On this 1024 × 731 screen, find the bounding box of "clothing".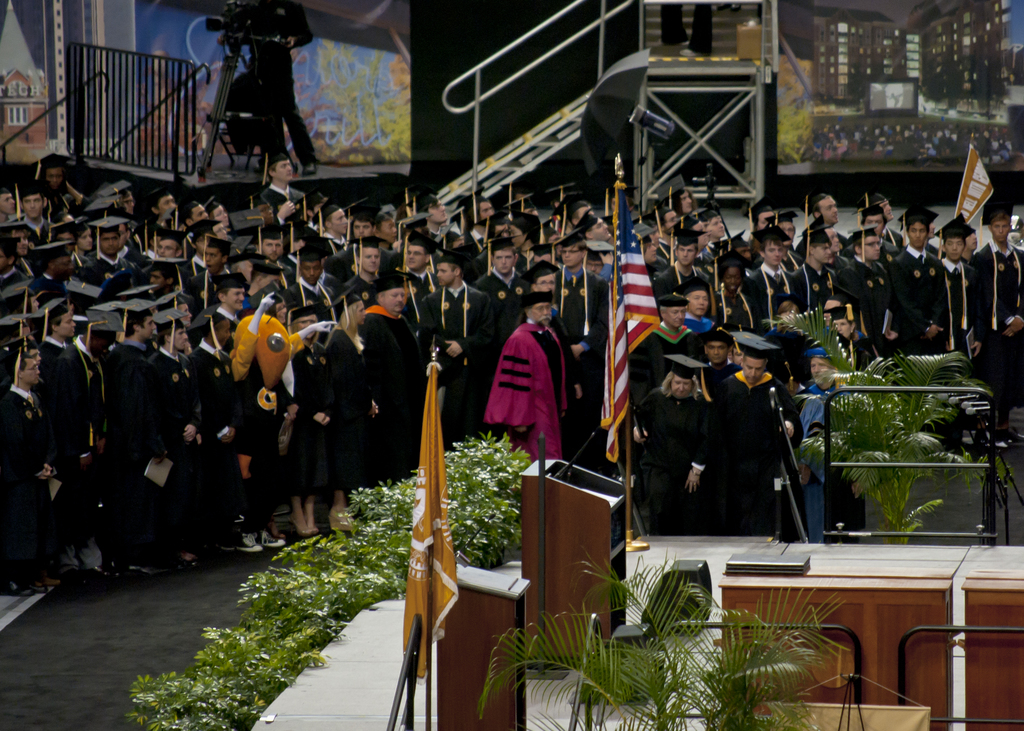
Bounding box: detection(865, 249, 949, 363).
